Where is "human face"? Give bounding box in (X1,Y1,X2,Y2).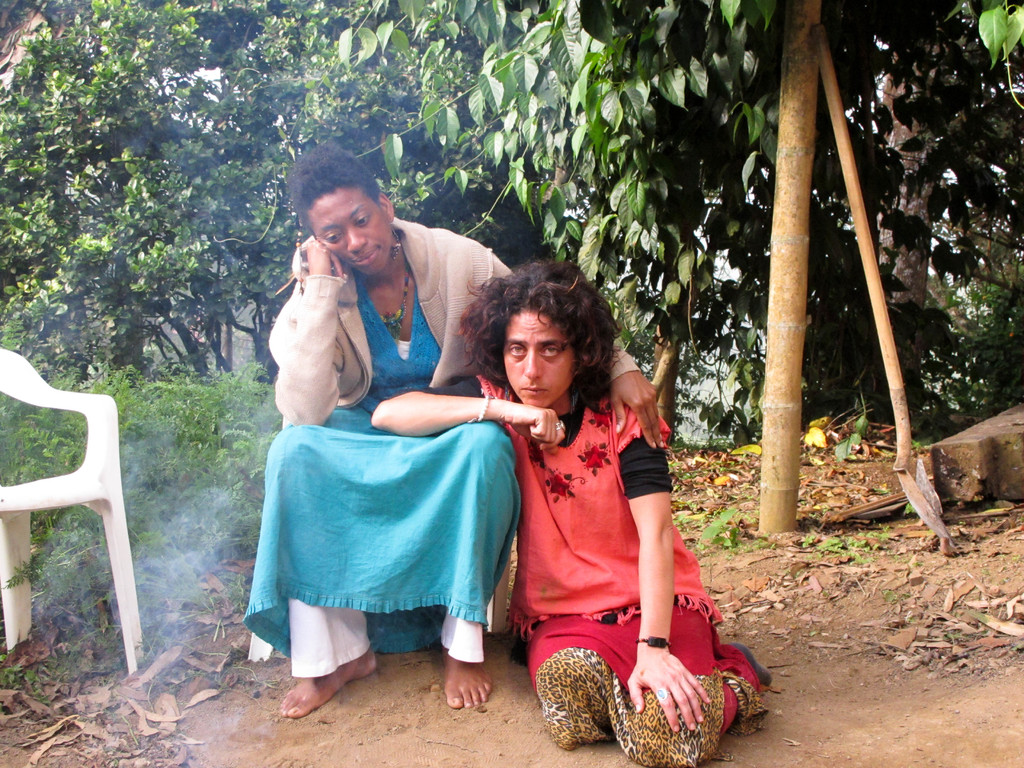
(500,307,572,404).
